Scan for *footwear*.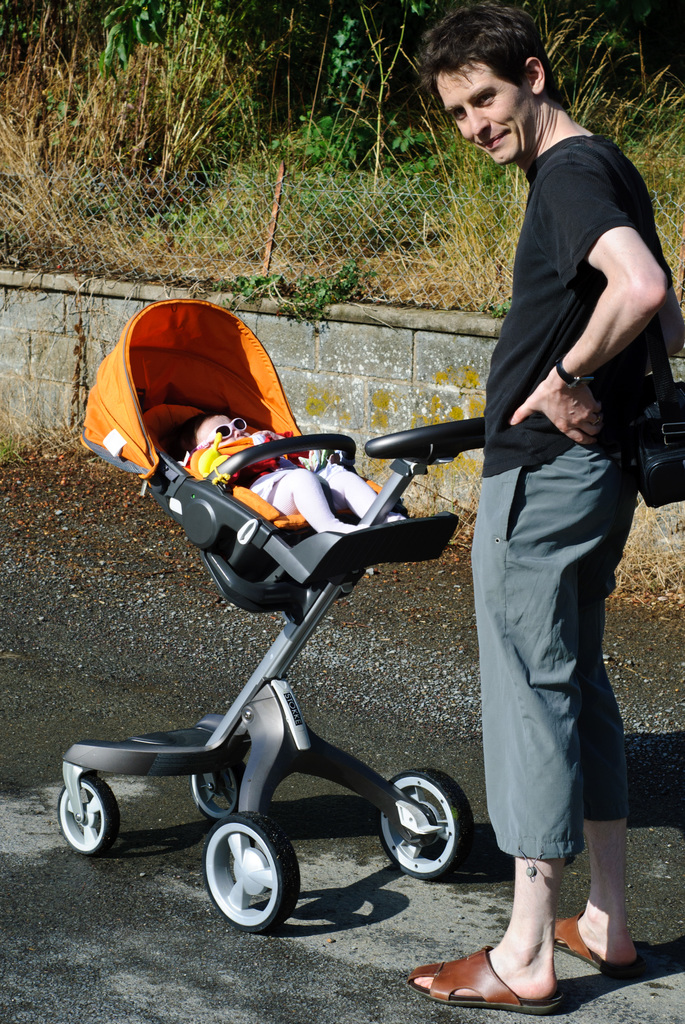
Scan result: [418, 899, 579, 1014].
